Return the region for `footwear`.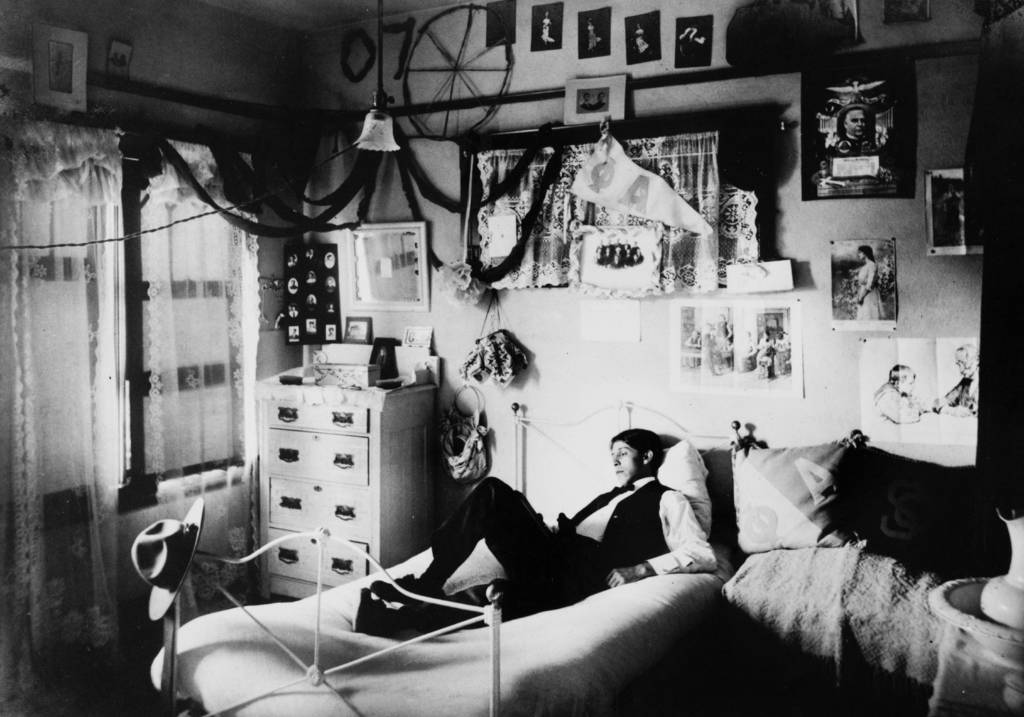
(373, 572, 443, 606).
